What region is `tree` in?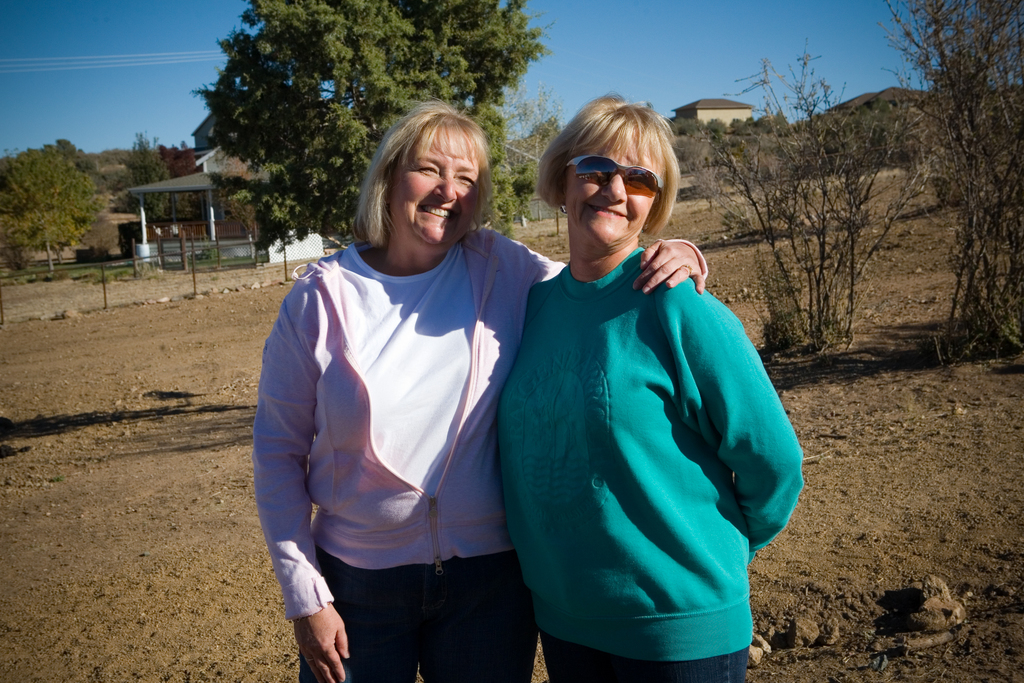
(6, 136, 109, 275).
